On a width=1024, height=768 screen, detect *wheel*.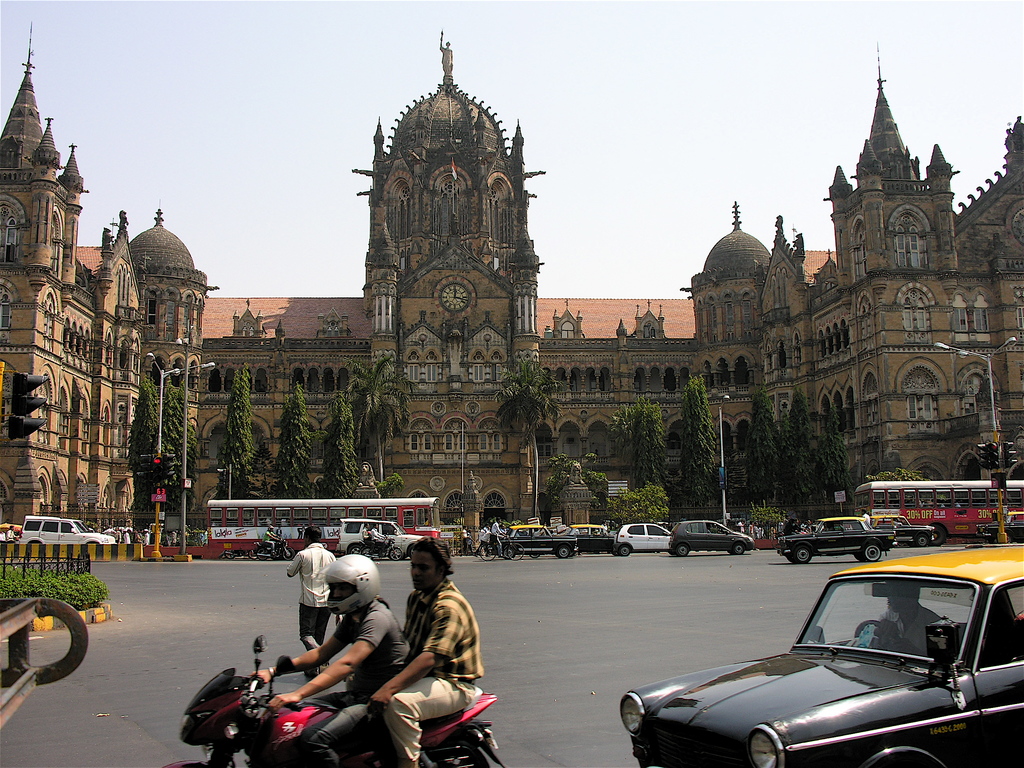
left=407, top=549, right=416, bottom=558.
